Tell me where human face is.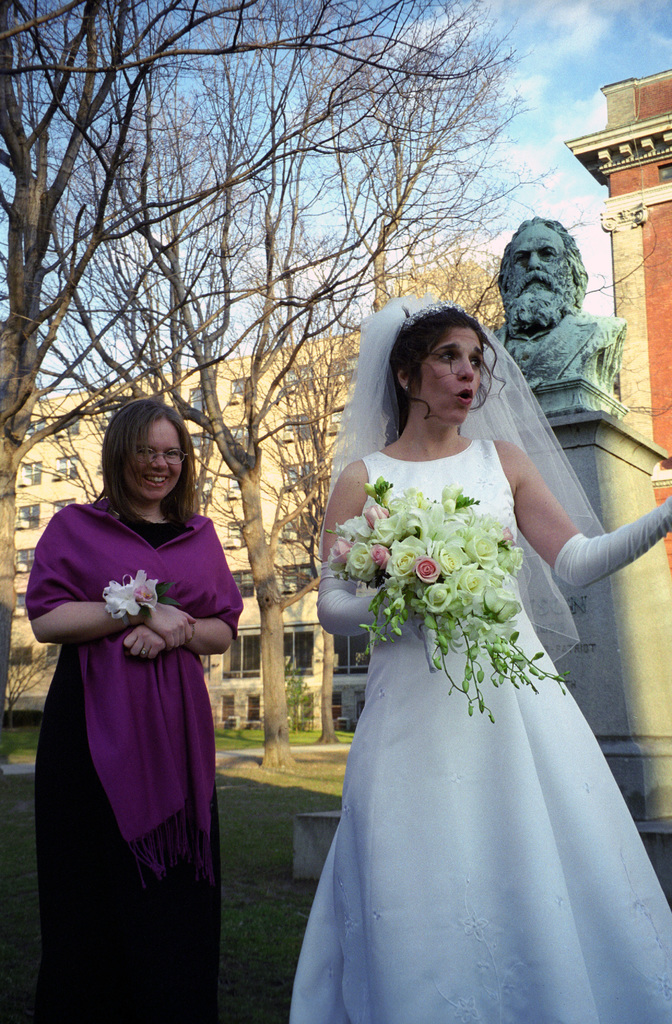
human face is at detection(129, 421, 192, 498).
